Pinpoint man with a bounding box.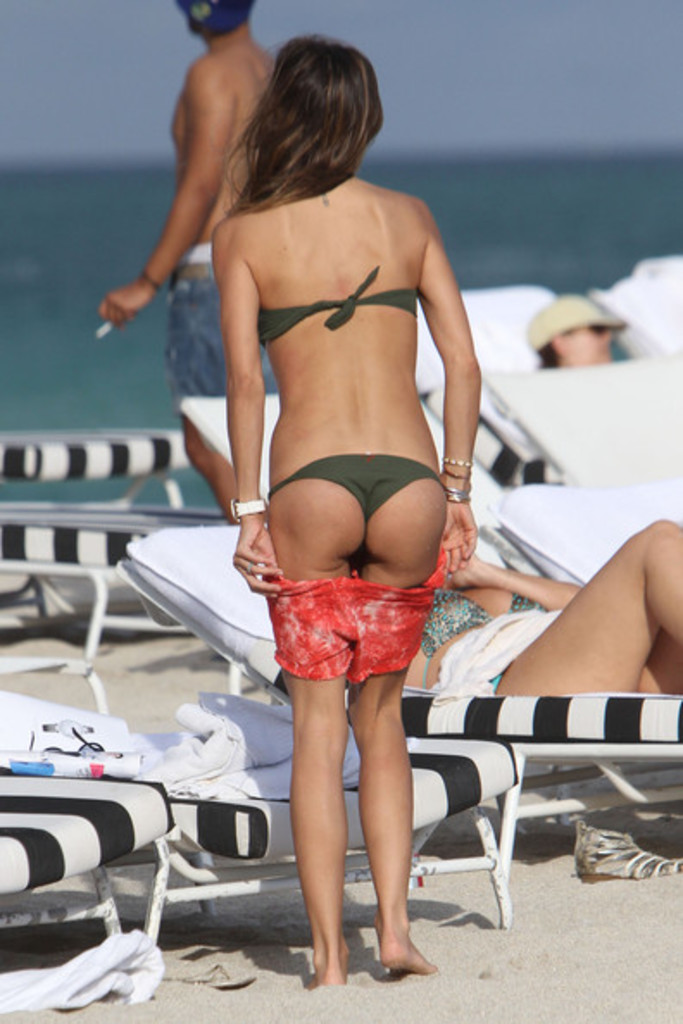
bbox(95, 0, 273, 519).
